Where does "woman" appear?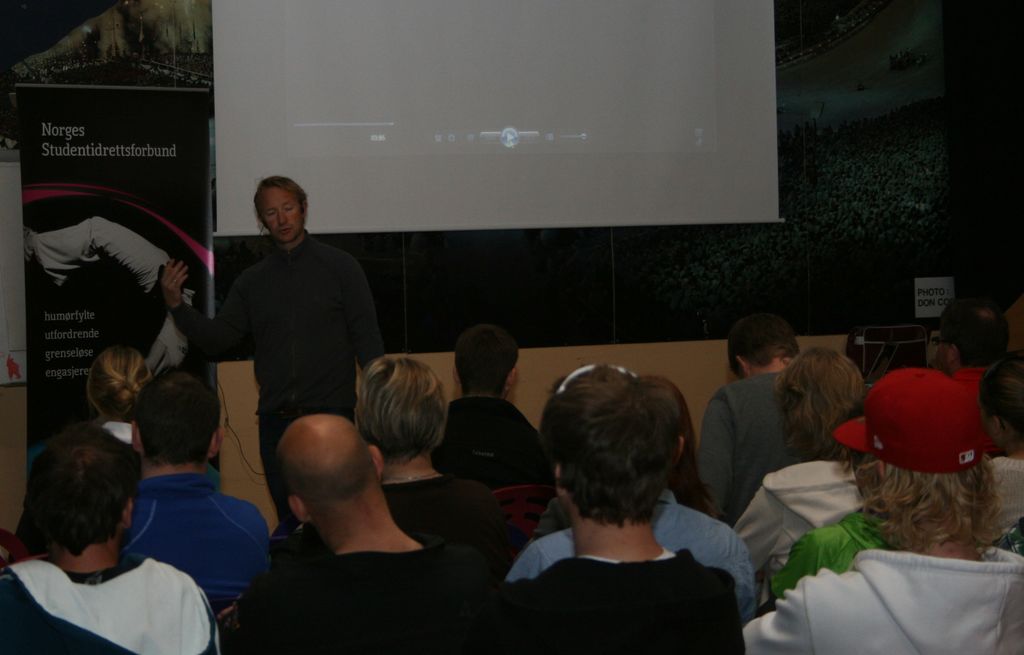
Appears at x1=99, y1=345, x2=154, y2=440.
